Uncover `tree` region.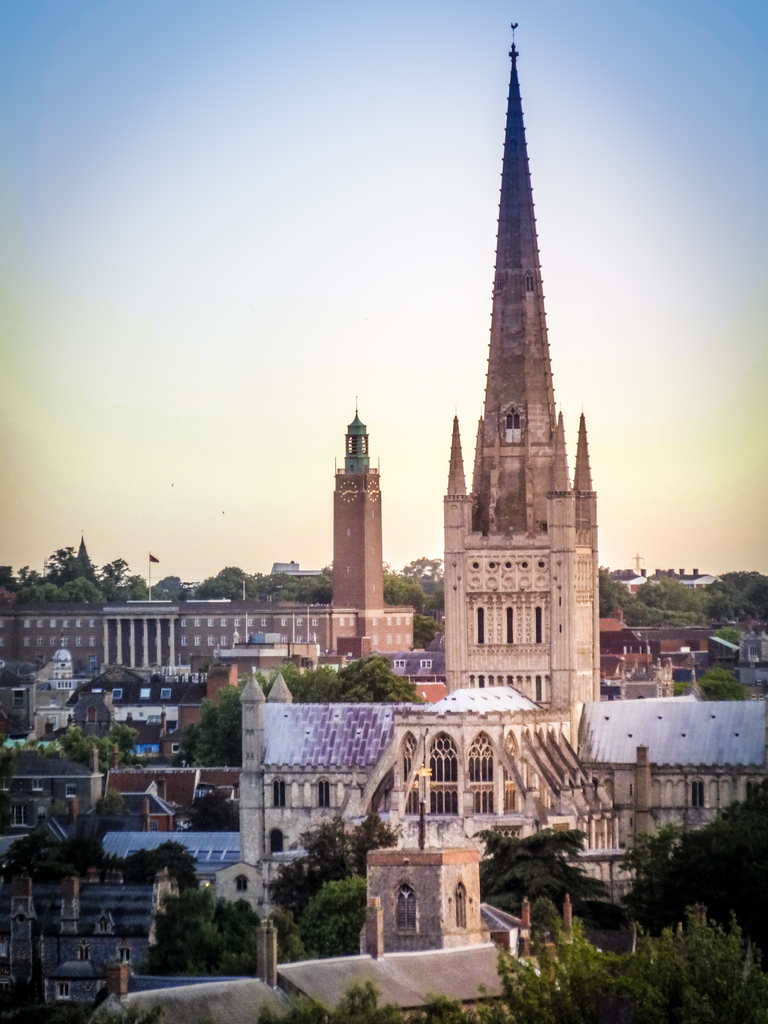
Uncovered: 32, 531, 135, 593.
